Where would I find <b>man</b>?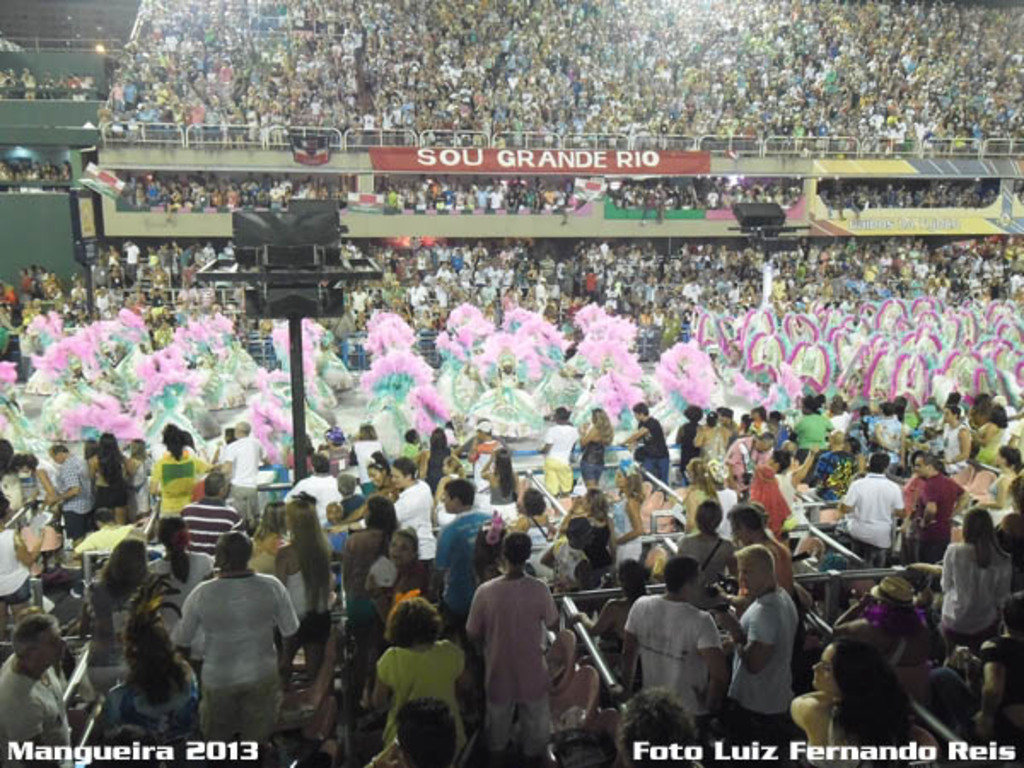
At x1=464 y1=529 x2=561 y2=766.
